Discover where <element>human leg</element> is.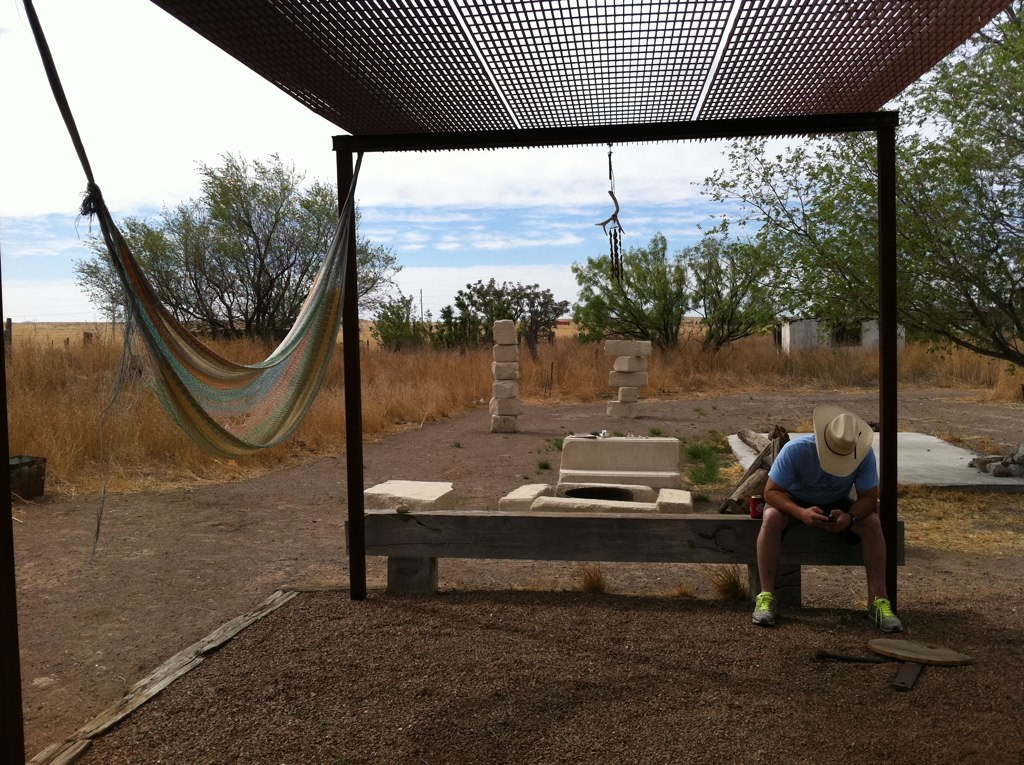
Discovered at 750,505,795,624.
